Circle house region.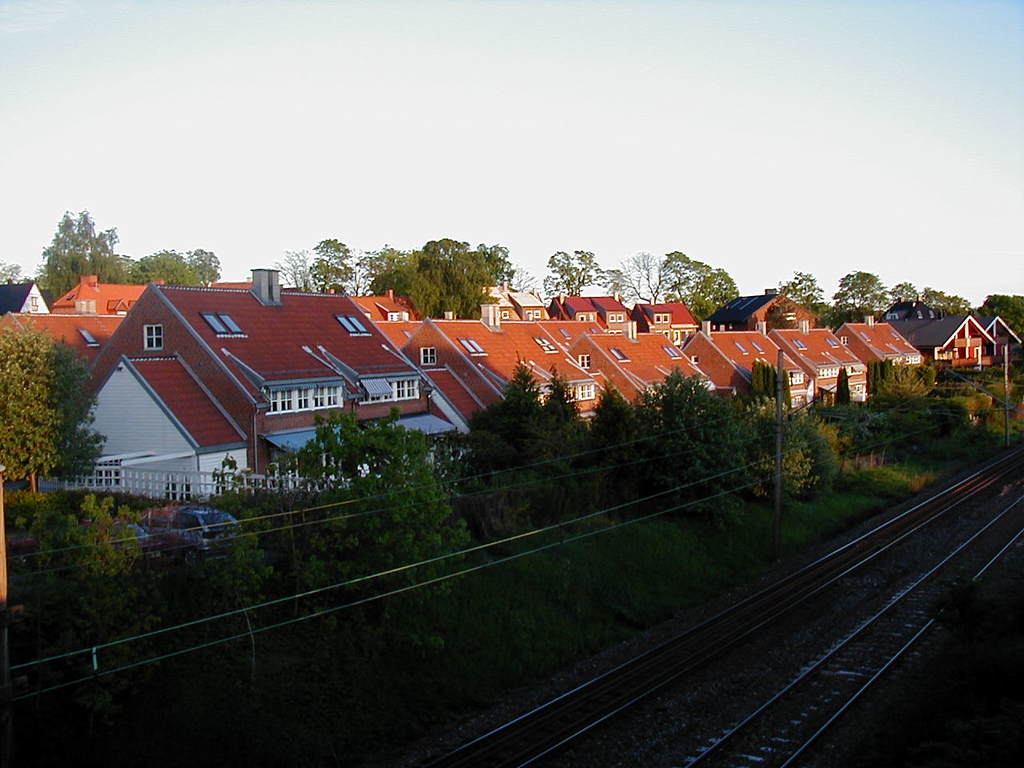
Region: x1=59, y1=270, x2=468, y2=492.
